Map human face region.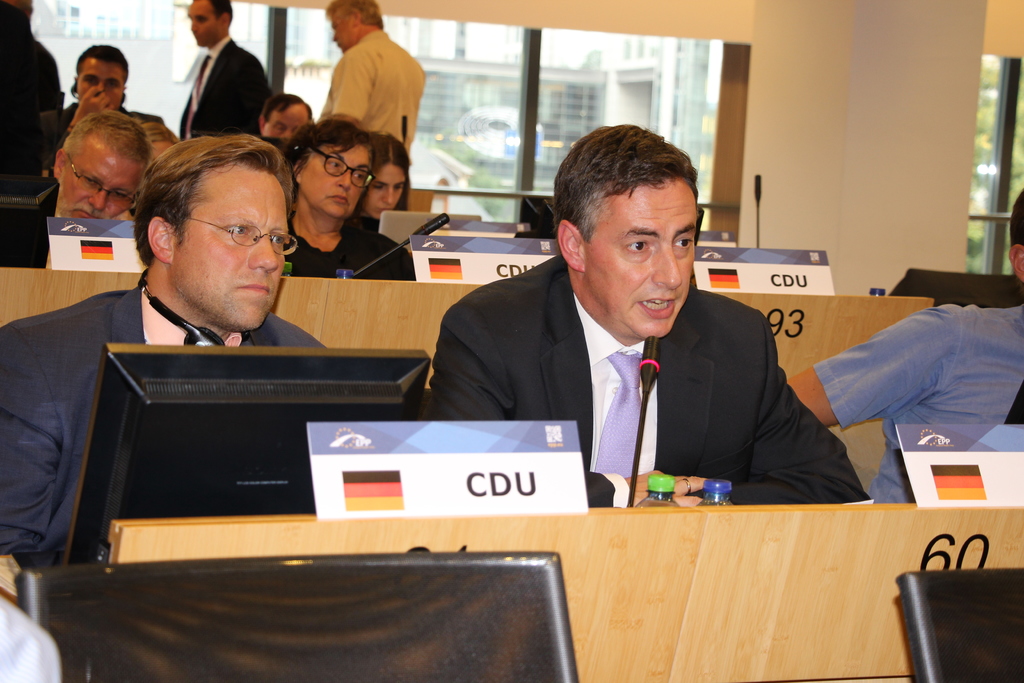
Mapped to (76,60,122,100).
